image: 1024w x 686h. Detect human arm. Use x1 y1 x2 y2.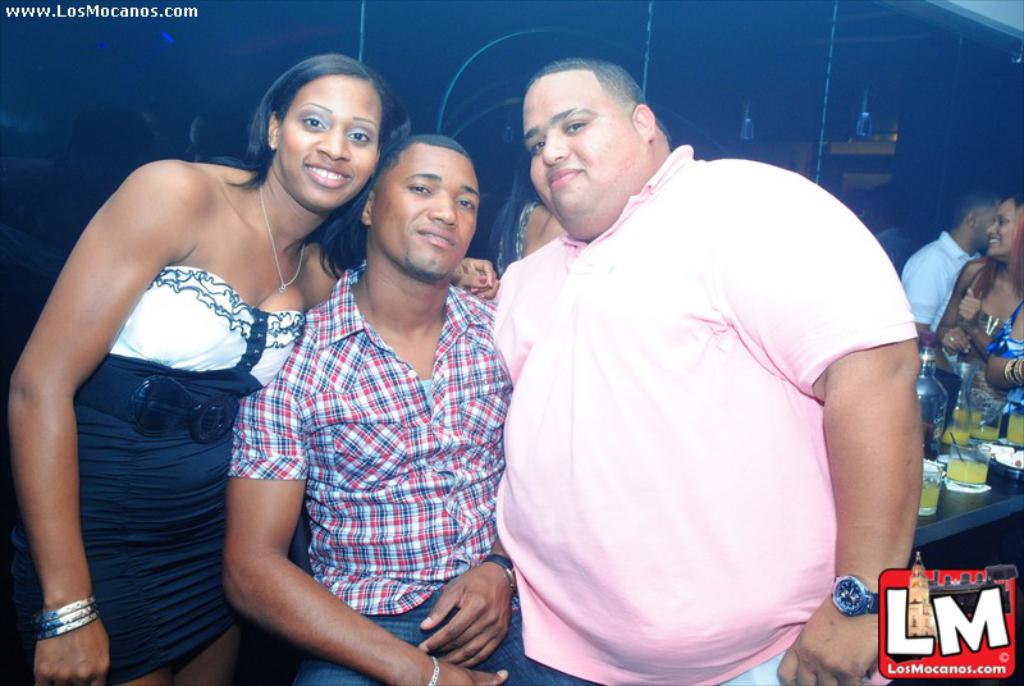
417 538 524 667.
